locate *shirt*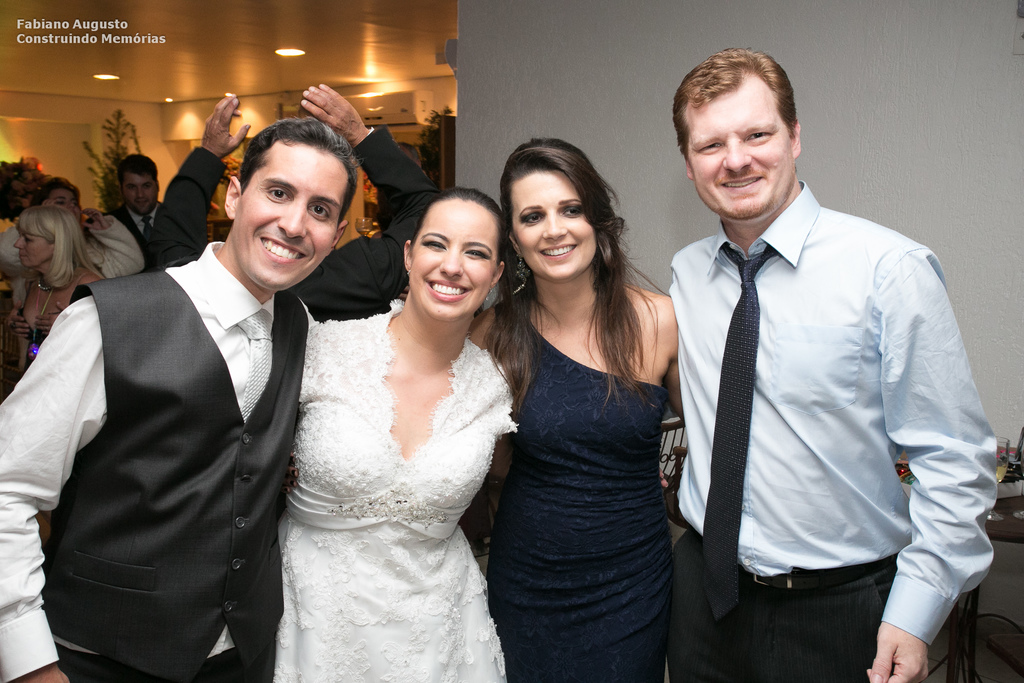
select_region(128, 205, 159, 238)
